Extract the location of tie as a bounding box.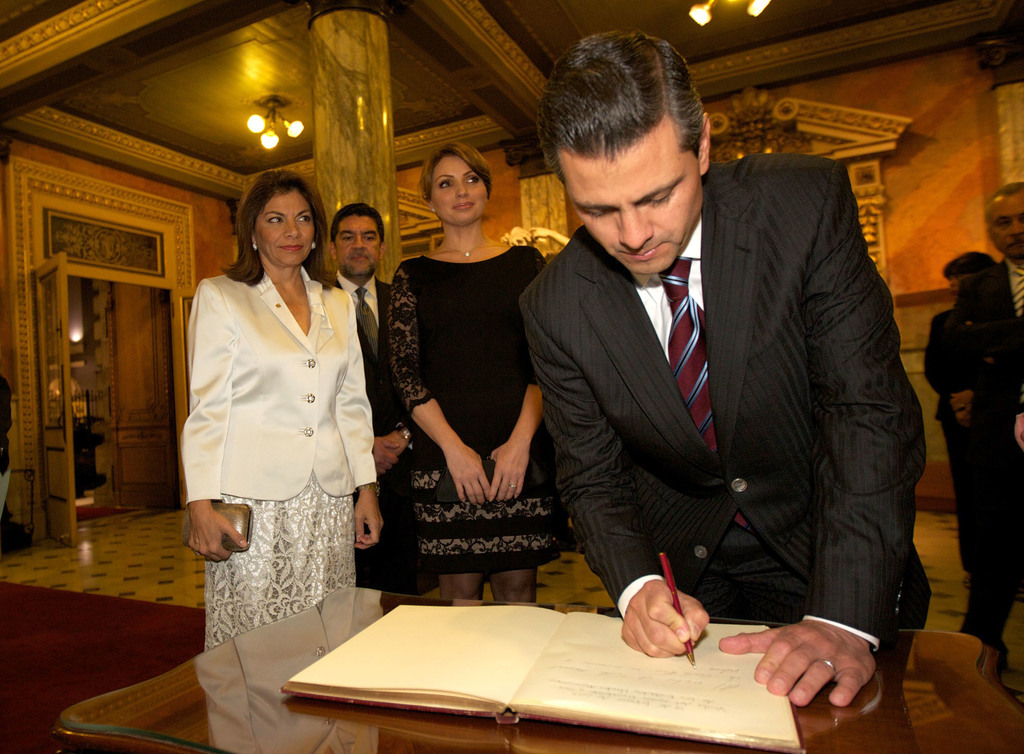
bbox=(356, 288, 381, 358).
